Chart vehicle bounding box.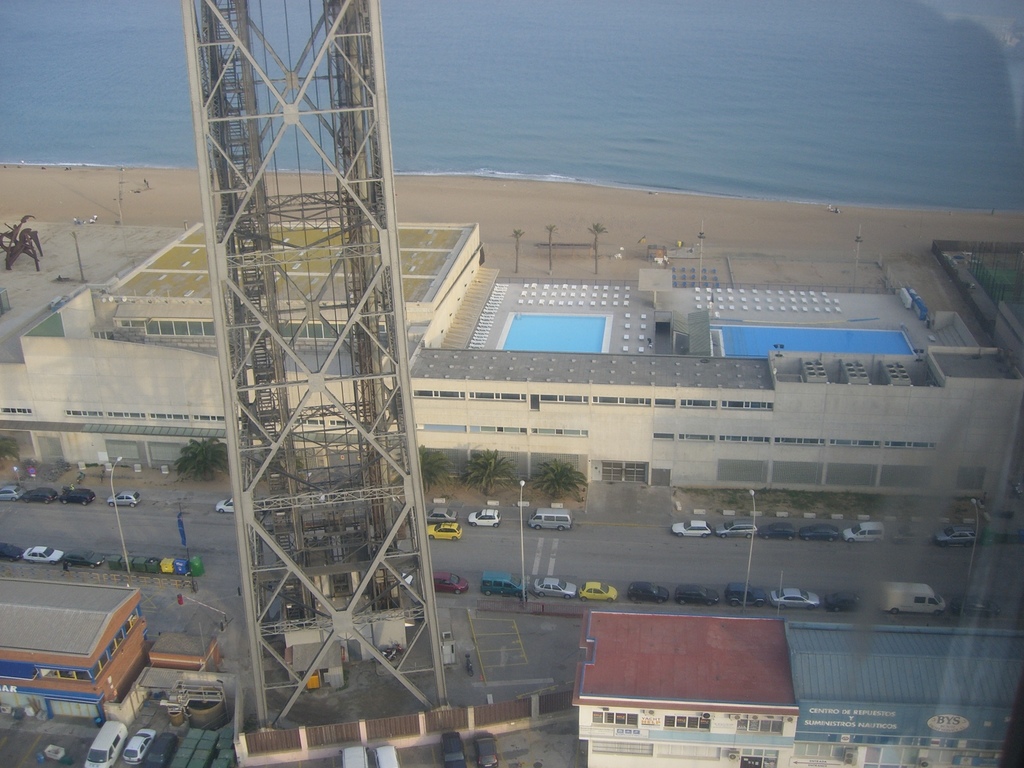
Charted: (840, 522, 886, 547).
